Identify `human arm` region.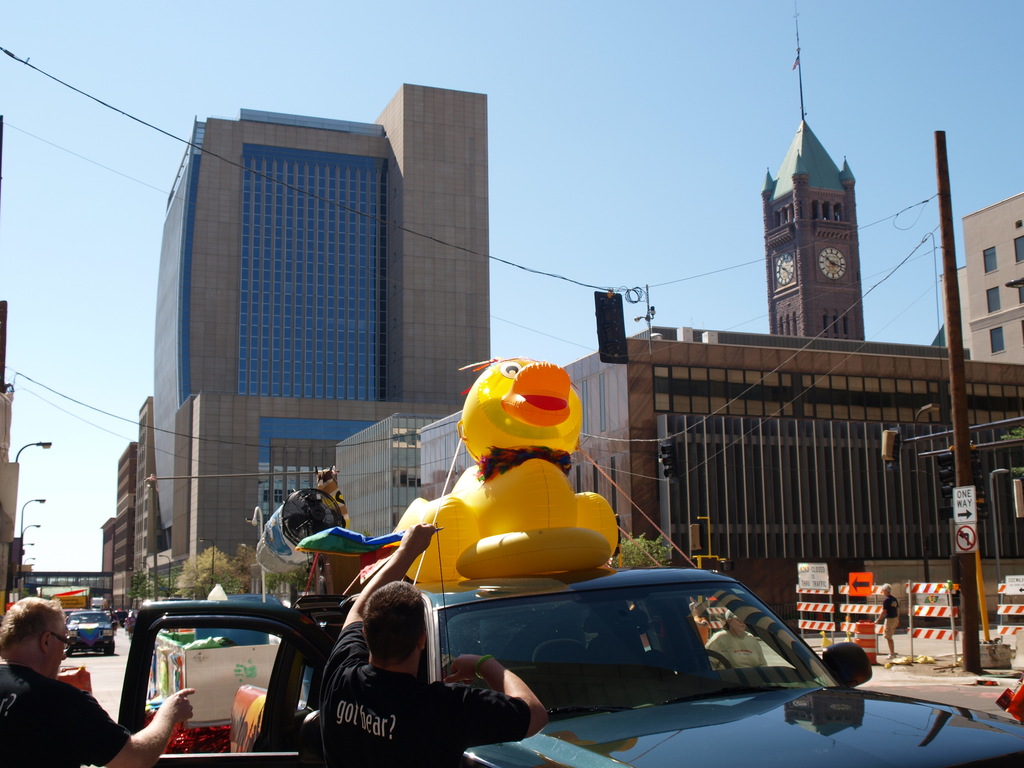
Region: 709 643 719 661.
